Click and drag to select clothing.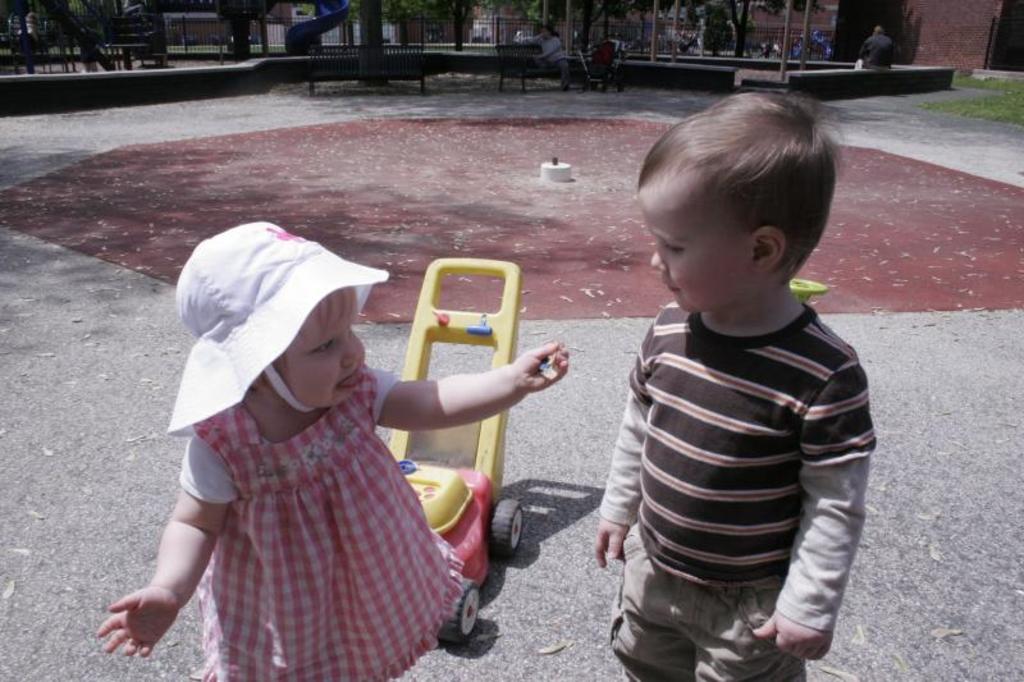
Selection: locate(201, 398, 456, 681).
